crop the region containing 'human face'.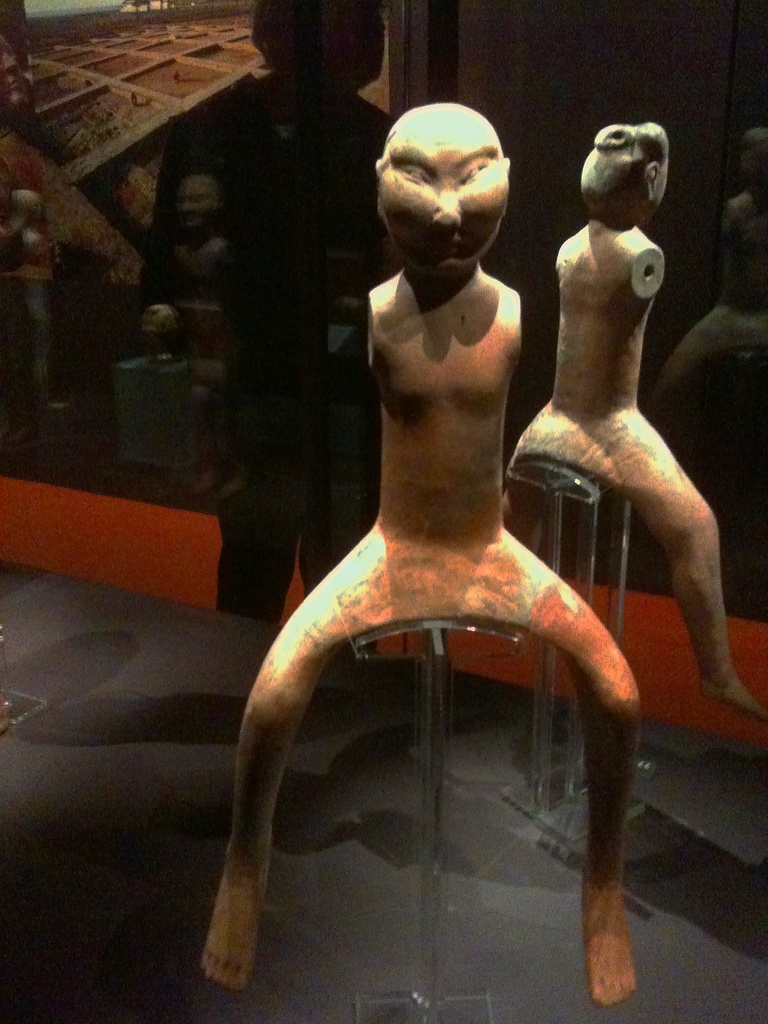
Crop region: Rect(374, 99, 512, 280).
